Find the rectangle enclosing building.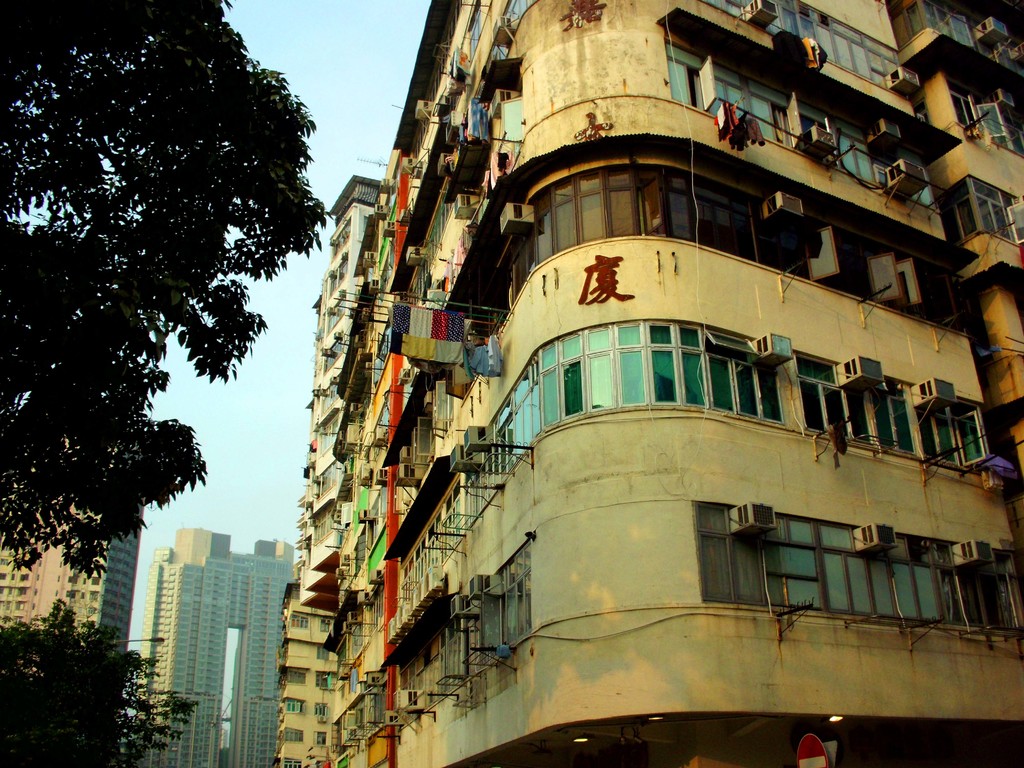
bbox(134, 529, 299, 767).
